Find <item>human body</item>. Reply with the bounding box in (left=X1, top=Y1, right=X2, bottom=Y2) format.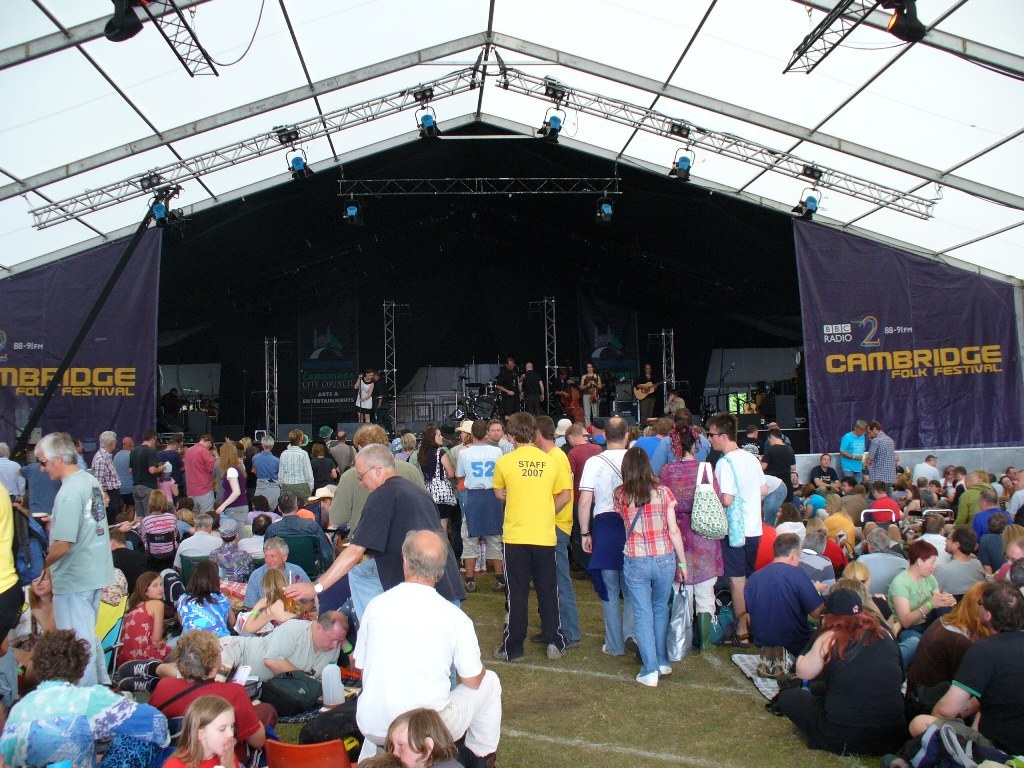
(left=926, top=519, right=953, bottom=559).
